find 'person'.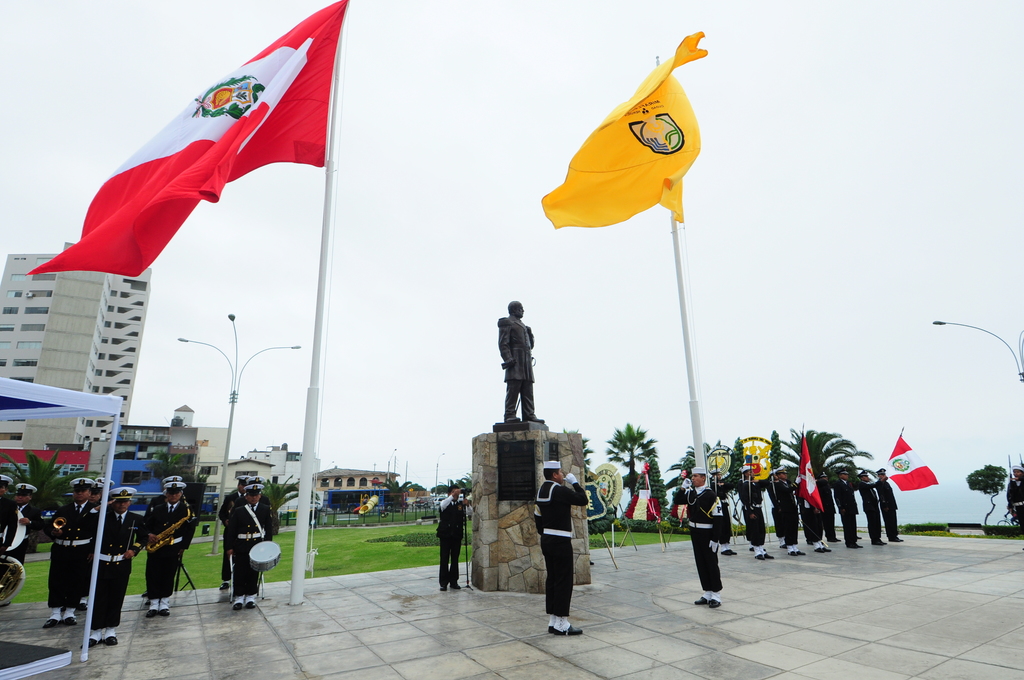
<box>532,461,595,629</box>.
